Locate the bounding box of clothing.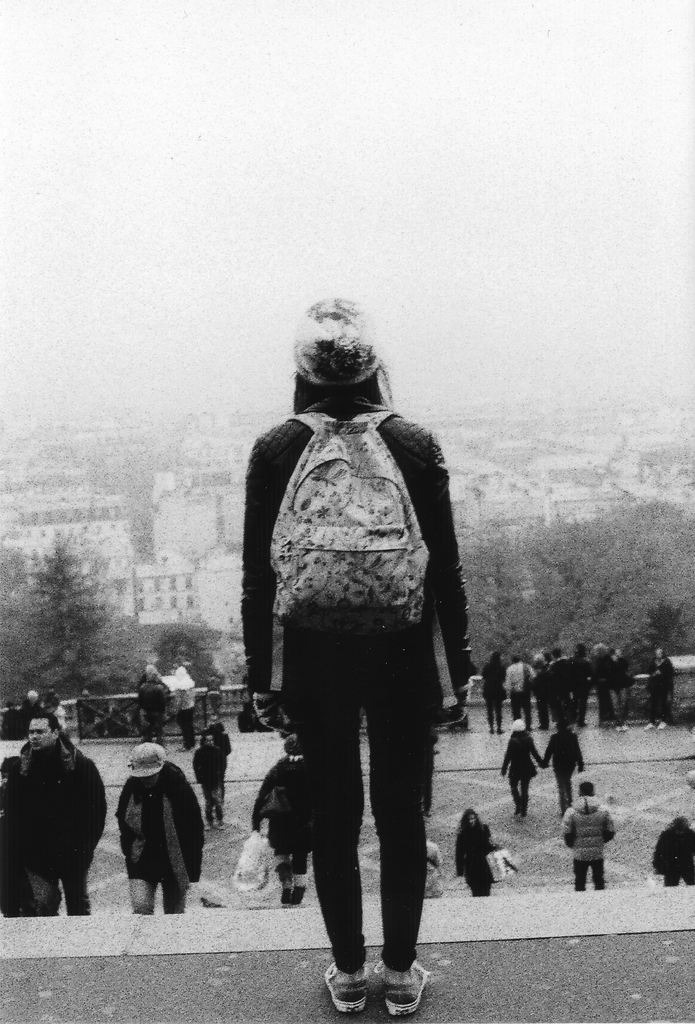
Bounding box: [500,729,540,820].
